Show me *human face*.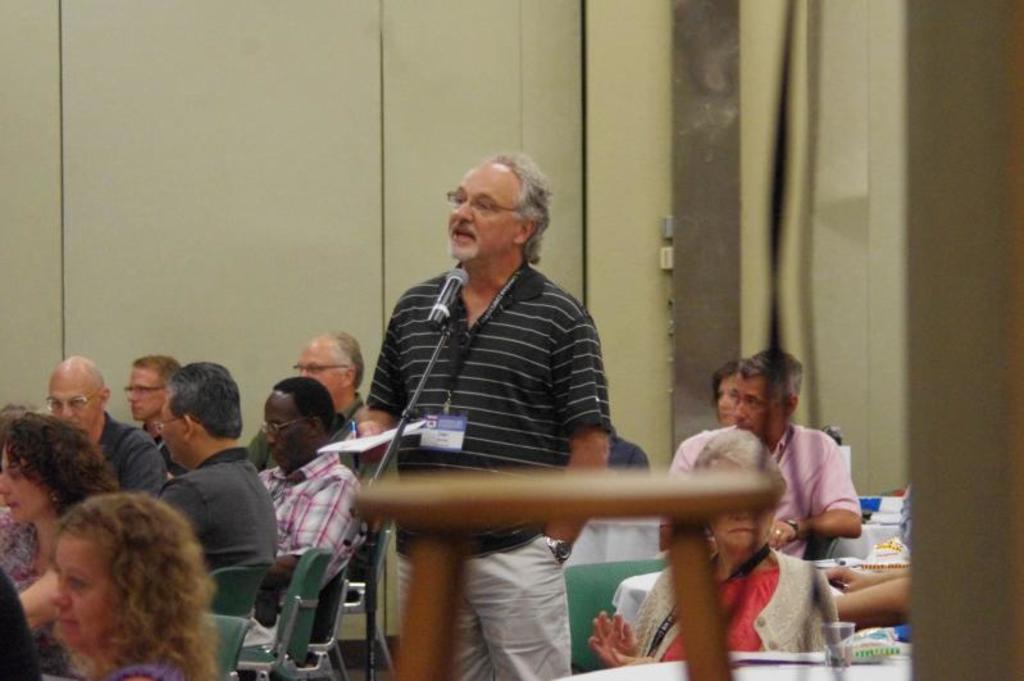
*human face* is here: (446,168,509,258).
